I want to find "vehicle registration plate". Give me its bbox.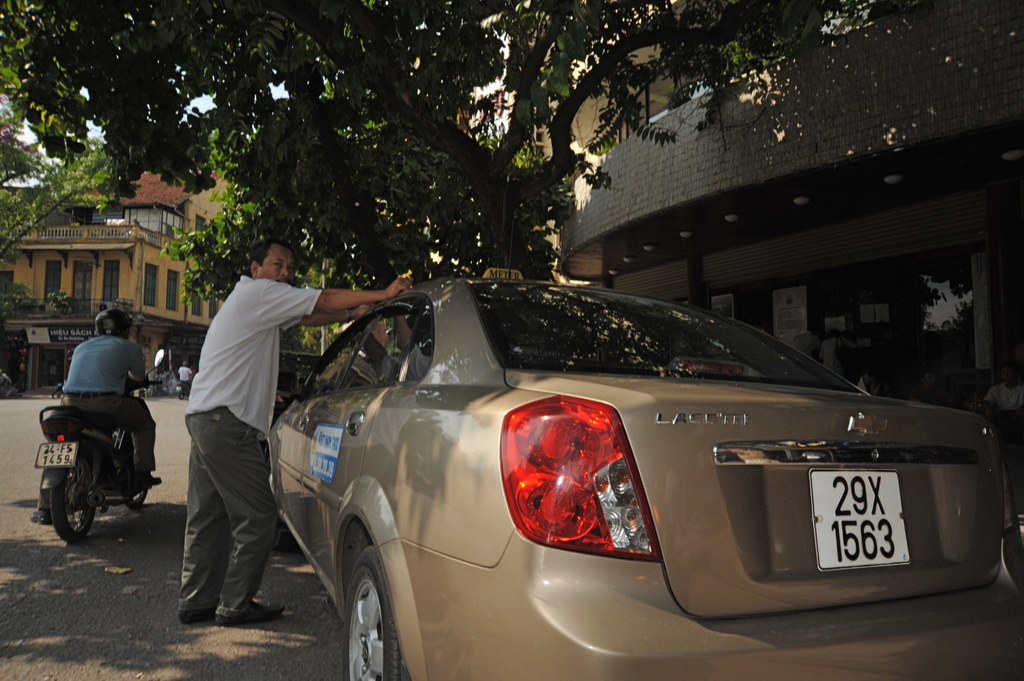
(x1=815, y1=455, x2=927, y2=591).
